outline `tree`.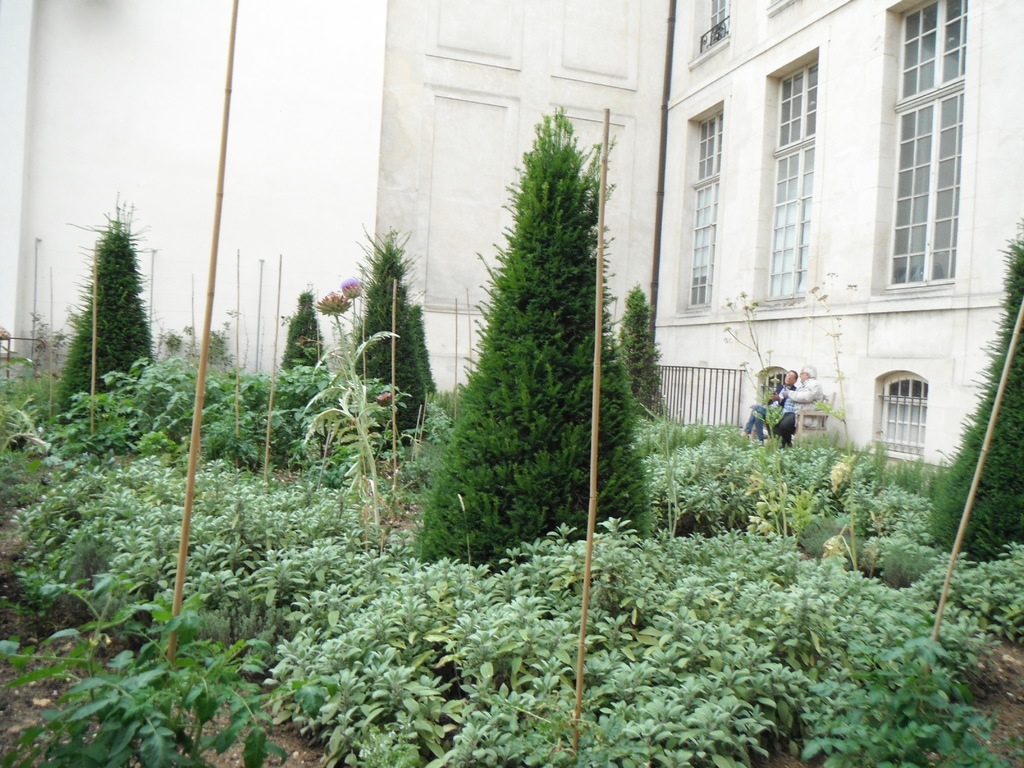
Outline: region(282, 285, 329, 372).
